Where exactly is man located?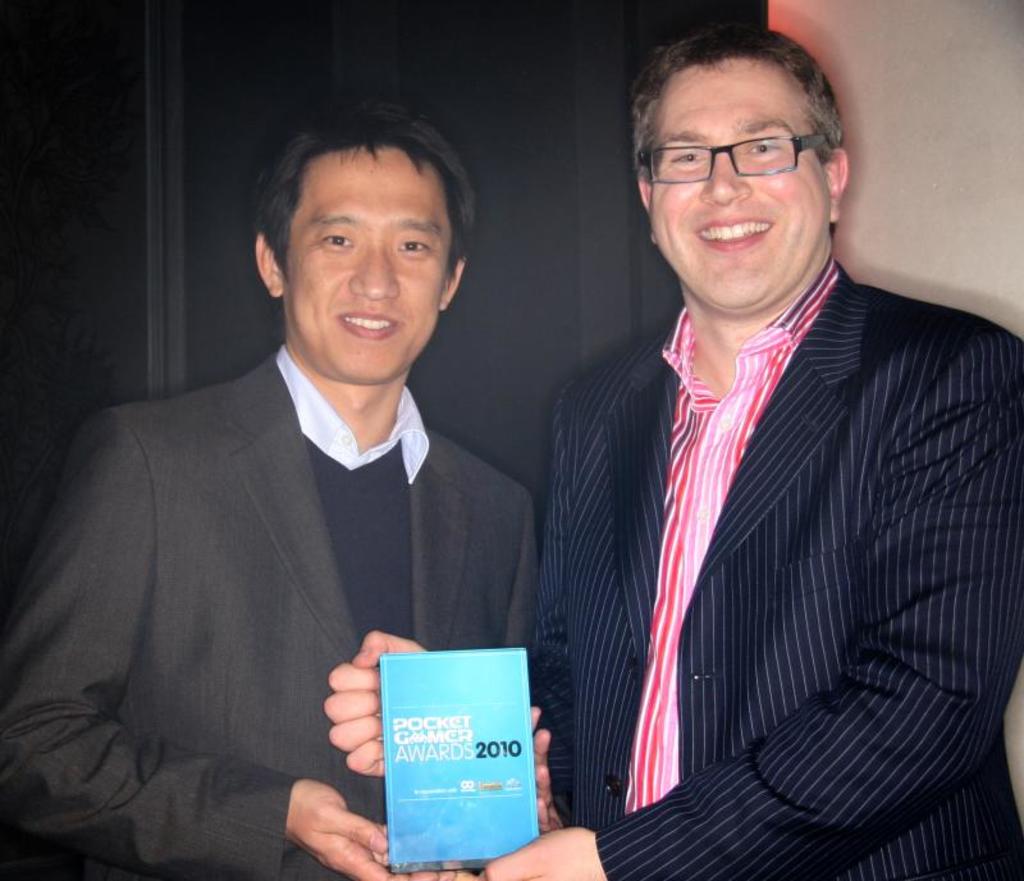
Its bounding box is <region>26, 114, 566, 859</region>.
